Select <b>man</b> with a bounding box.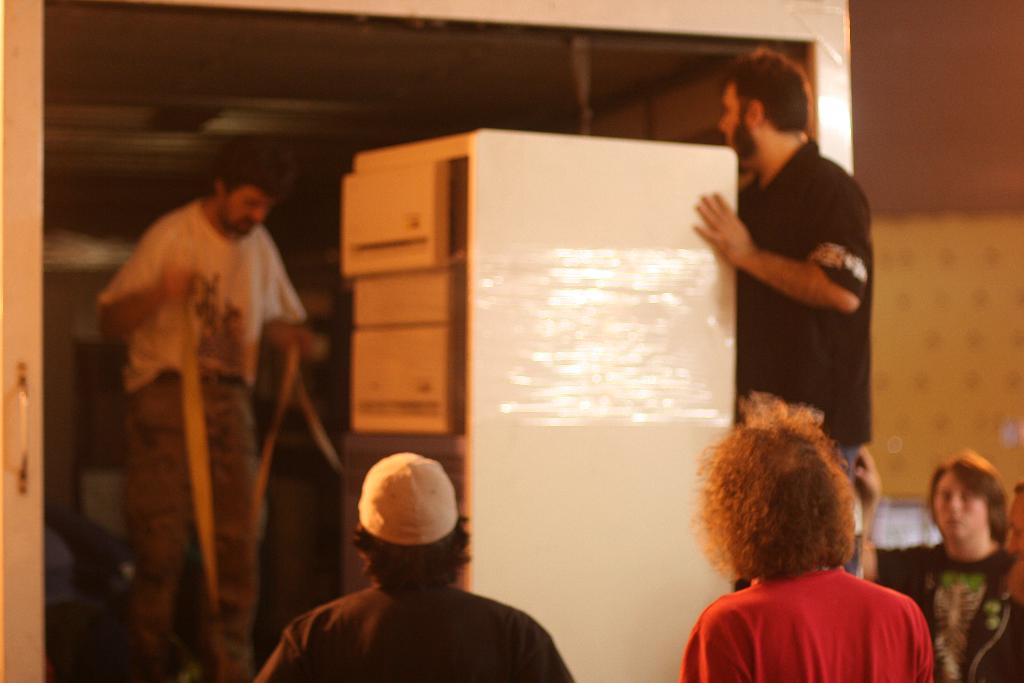
box=[675, 392, 932, 682].
